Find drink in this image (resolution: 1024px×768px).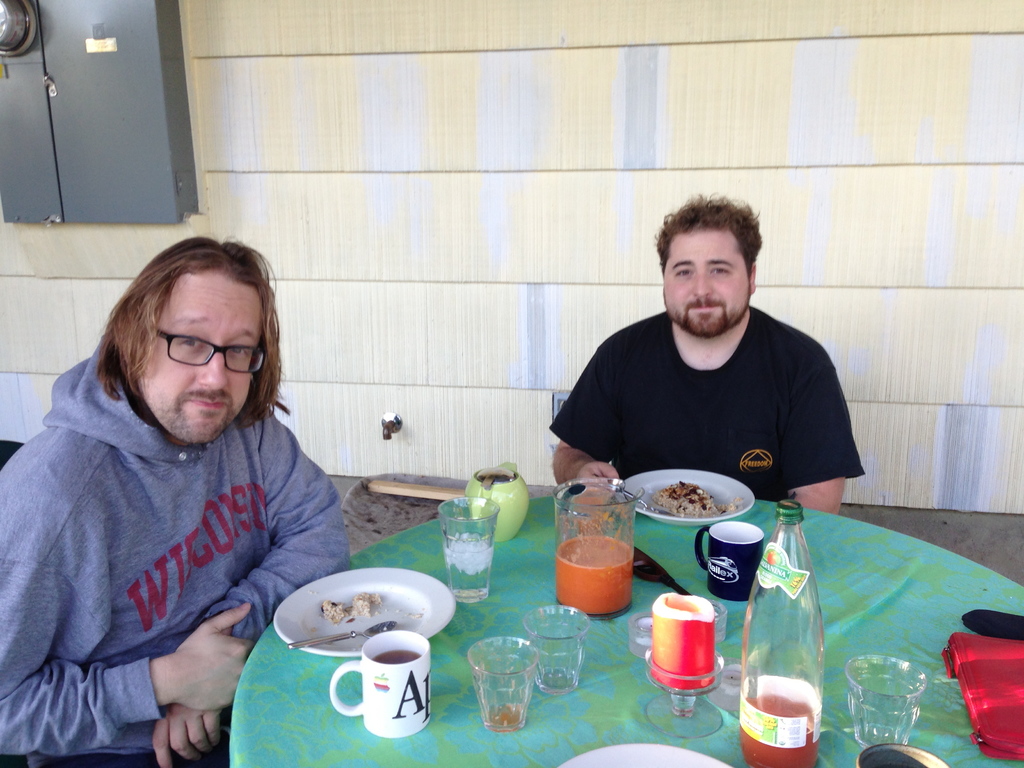
[x1=374, y1=653, x2=417, y2=662].
